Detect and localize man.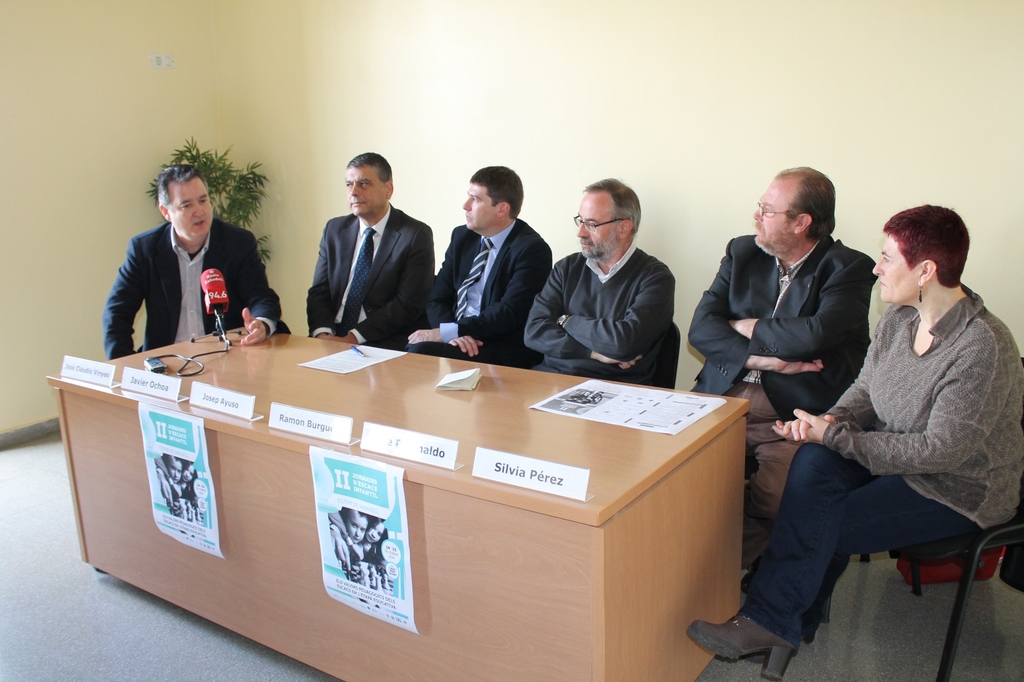
Localized at 403,165,554,366.
